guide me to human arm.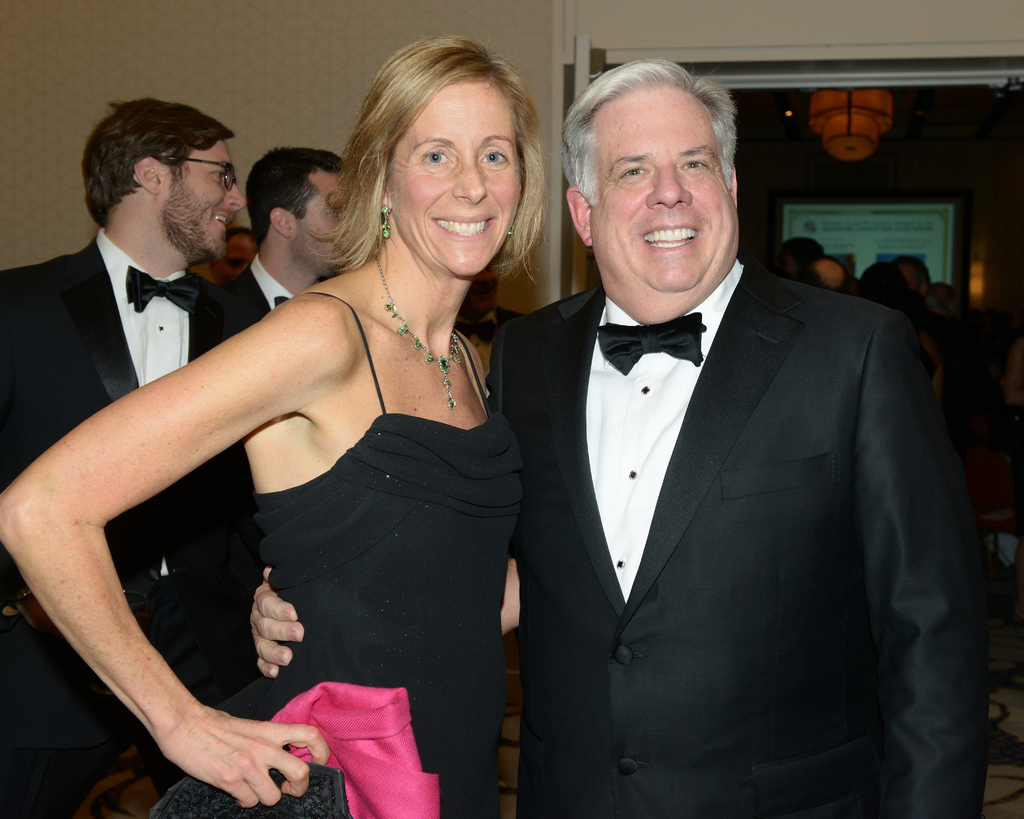
Guidance: box=[496, 556, 532, 632].
